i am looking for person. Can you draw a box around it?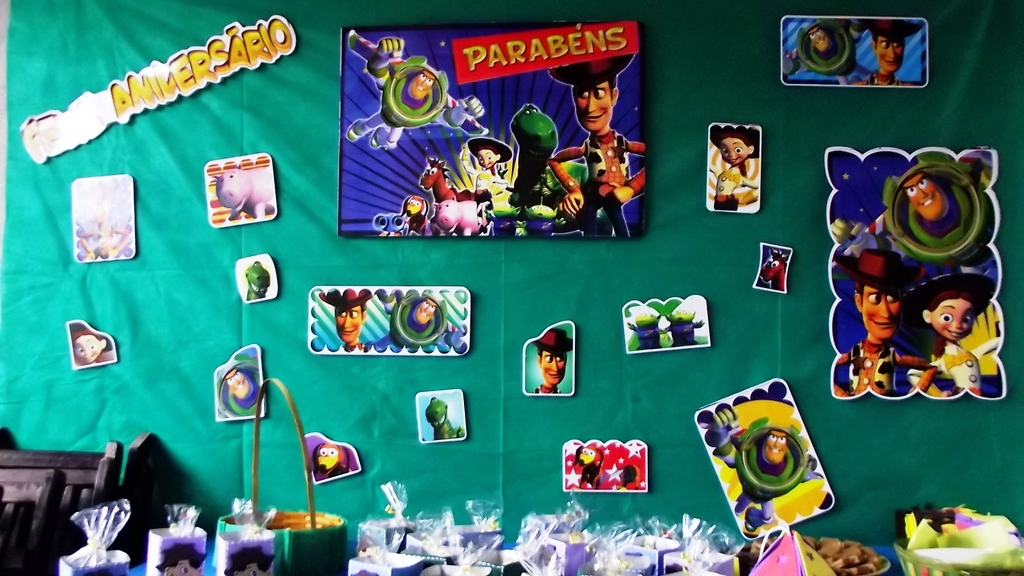
Sure, the bounding box is Rect(570, 438, 606, 491).
